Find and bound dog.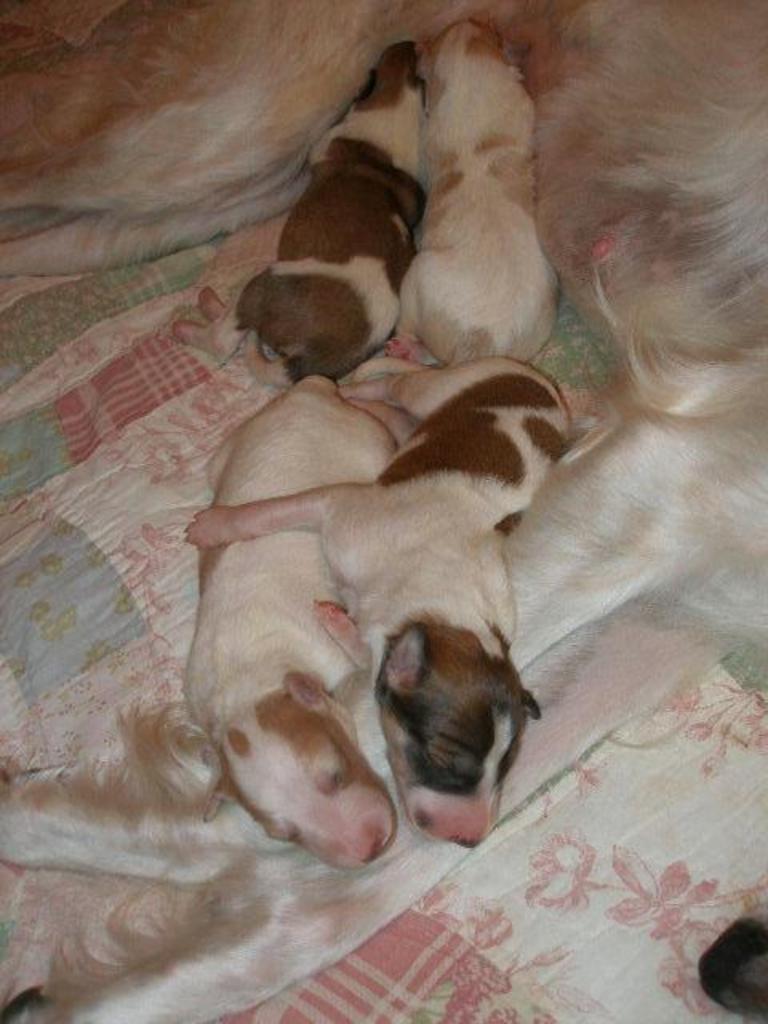
Bound: rect(0, 0, 766, 1022).
